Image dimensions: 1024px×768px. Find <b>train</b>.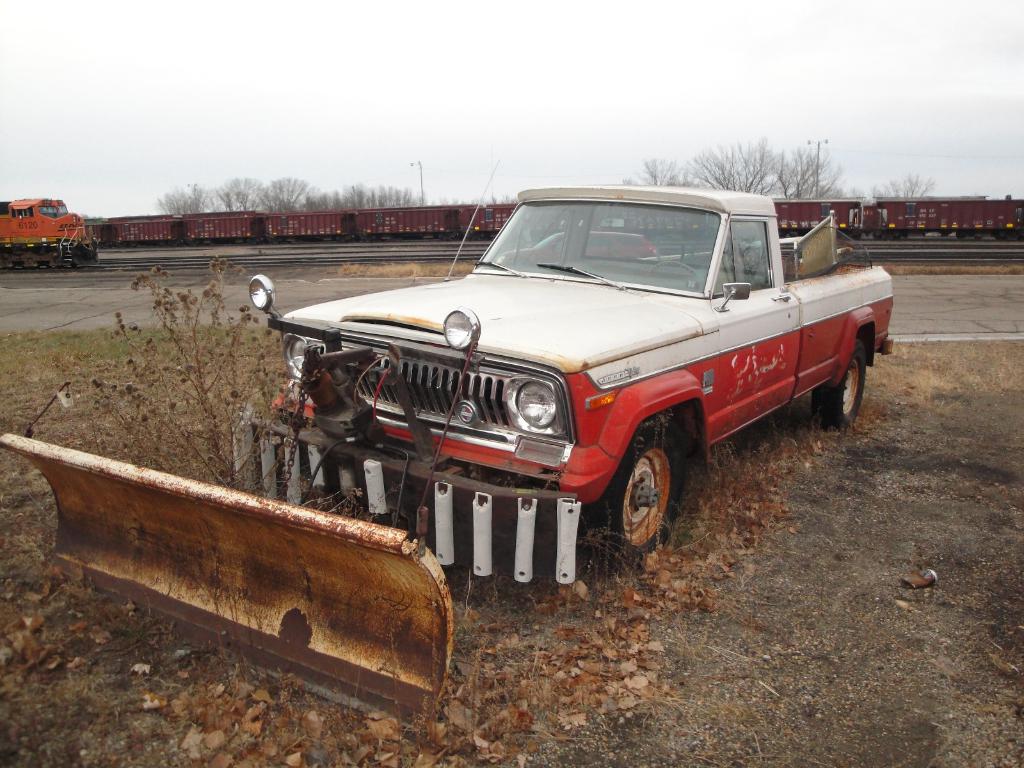
(left=0, top=197, right=99, bottom=270).
